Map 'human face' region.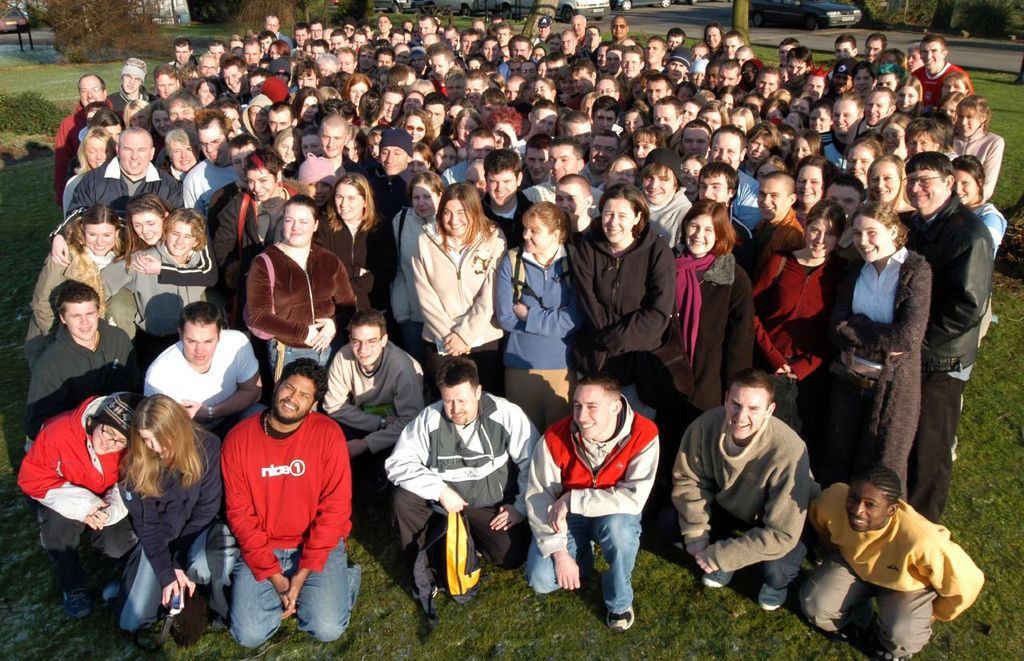
Mapped to (173, 145, 194, 169).
